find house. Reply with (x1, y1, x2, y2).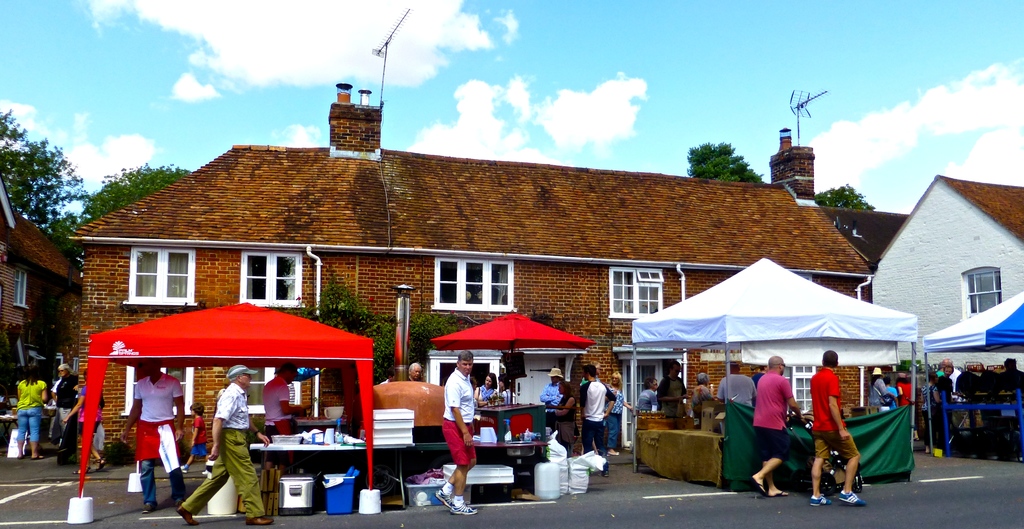
(1, 178, 104, 387).
